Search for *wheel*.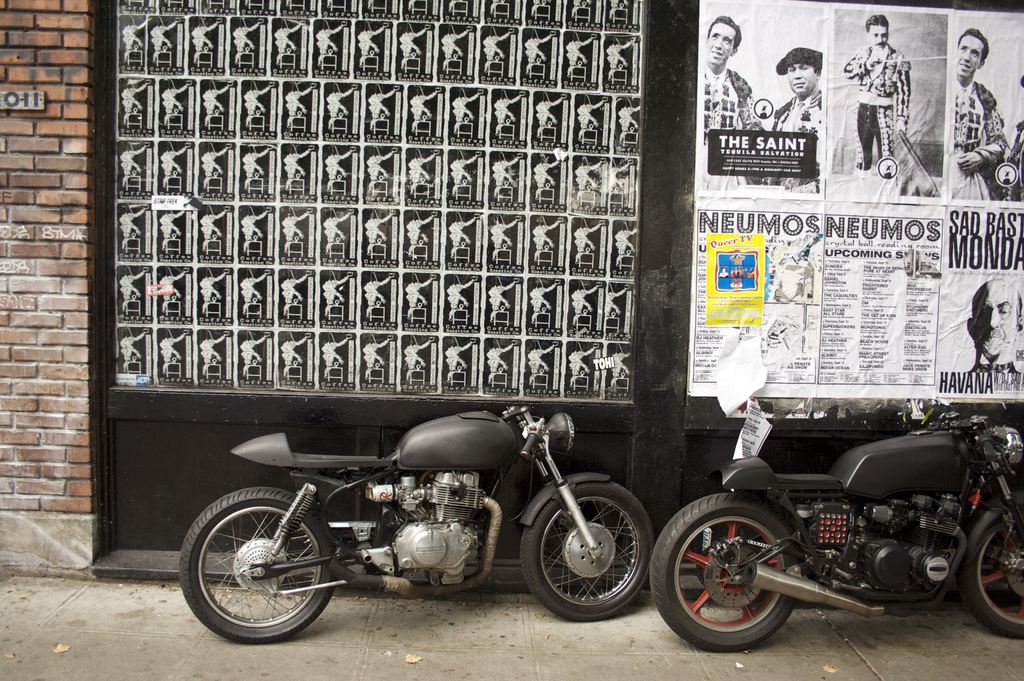
Found at x1=186 y1=497 x2=337 y2=643.
